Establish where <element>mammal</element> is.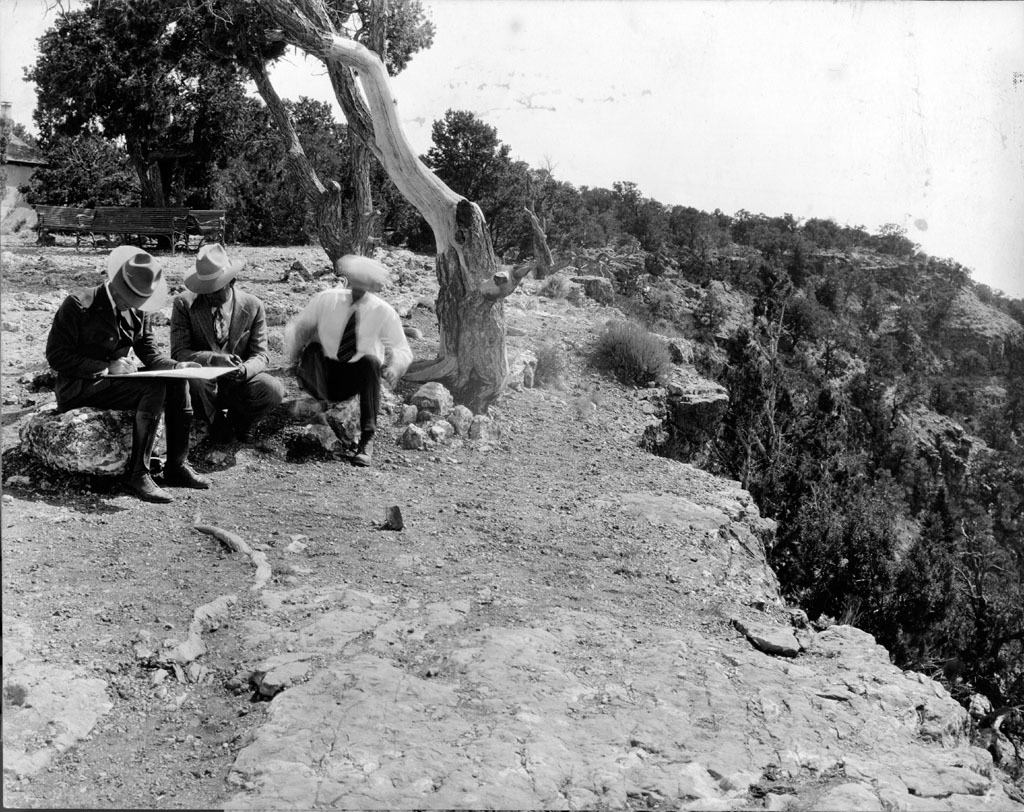
Established at locate(278, 265, 400, 452).
